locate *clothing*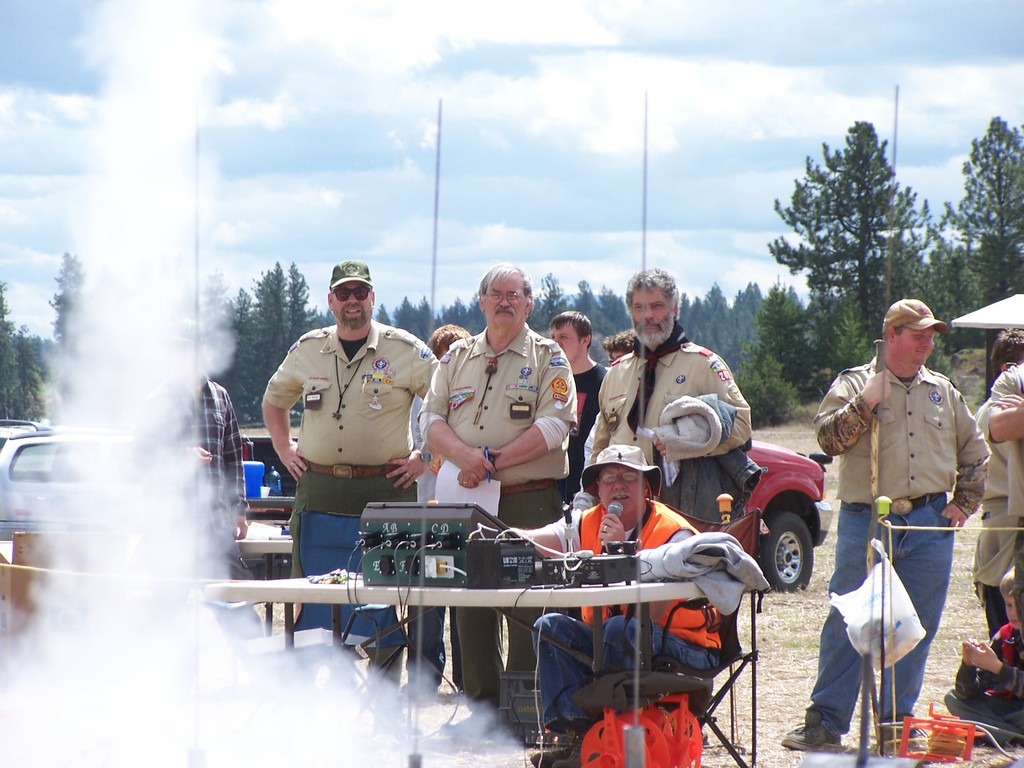
pyautogui.locateOnScreen(806, 353, 988, 738)
